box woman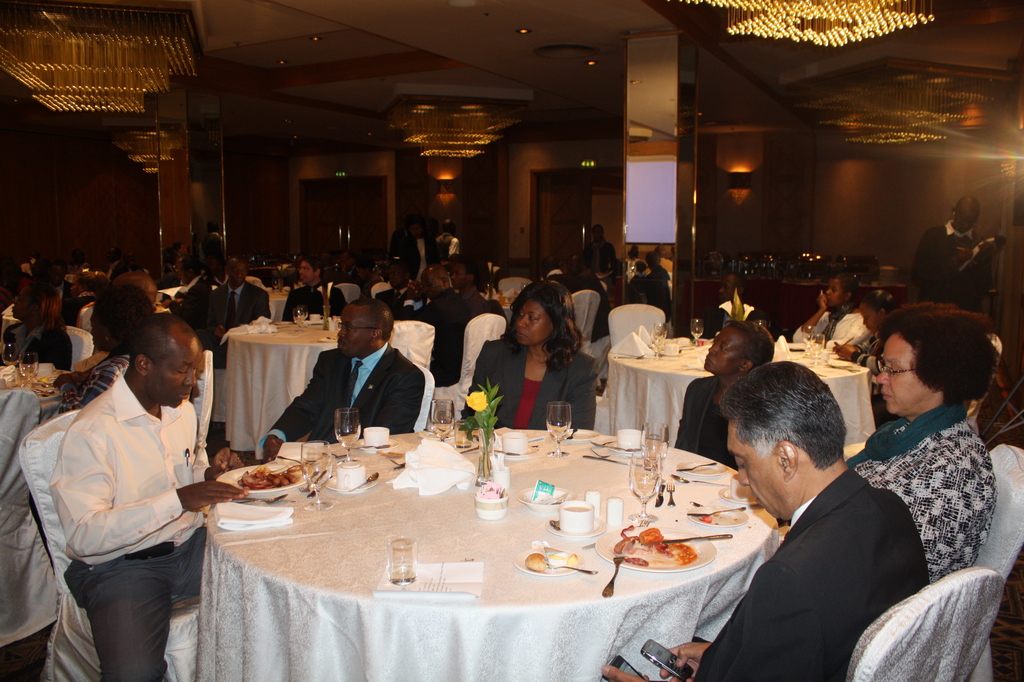
crop(0, 281, 68, 367)
